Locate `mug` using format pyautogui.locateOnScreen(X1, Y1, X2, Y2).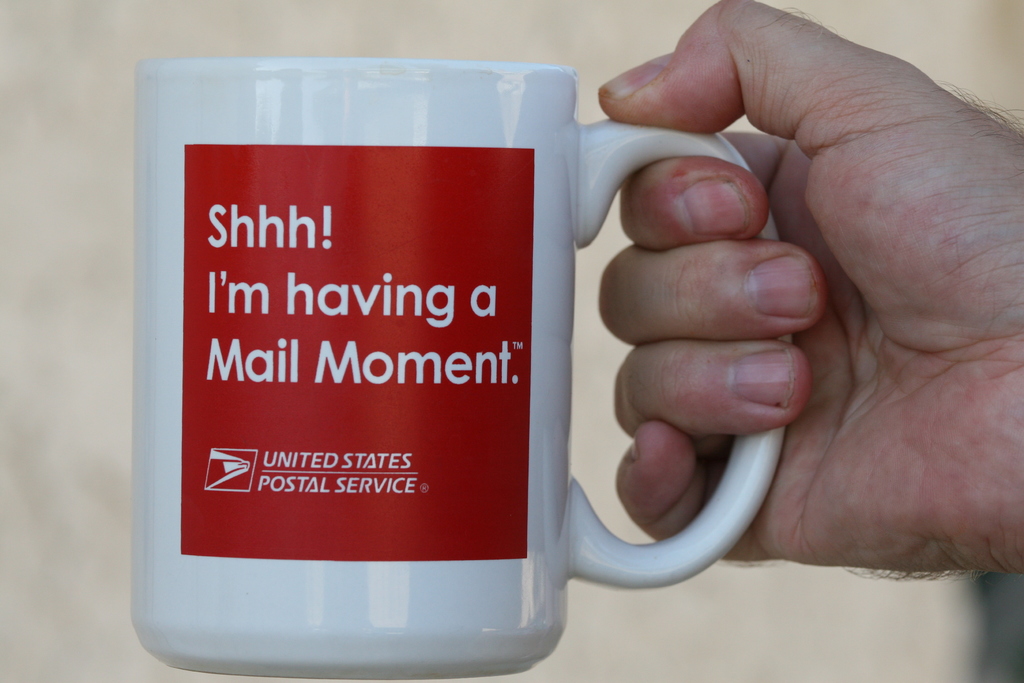
pyautogui.locateOnScreen(132, 55, 796, 682).
